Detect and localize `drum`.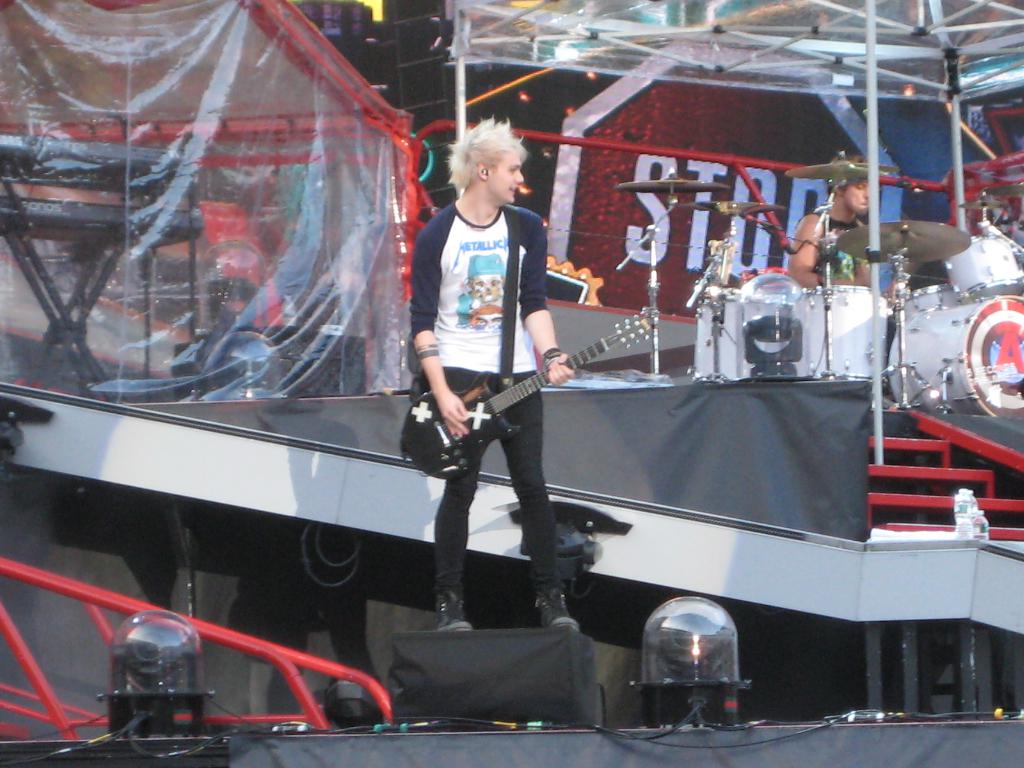
Localized at 901, 284, 961, 326.
